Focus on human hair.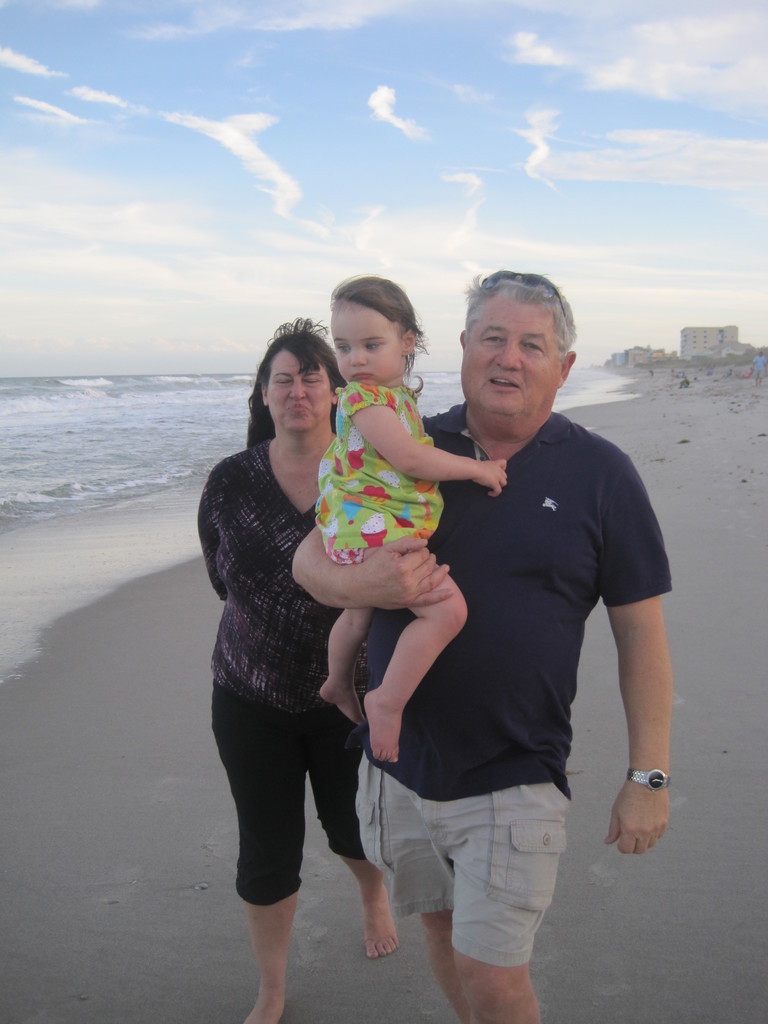
Focused at [252, 317, 333, 440].
